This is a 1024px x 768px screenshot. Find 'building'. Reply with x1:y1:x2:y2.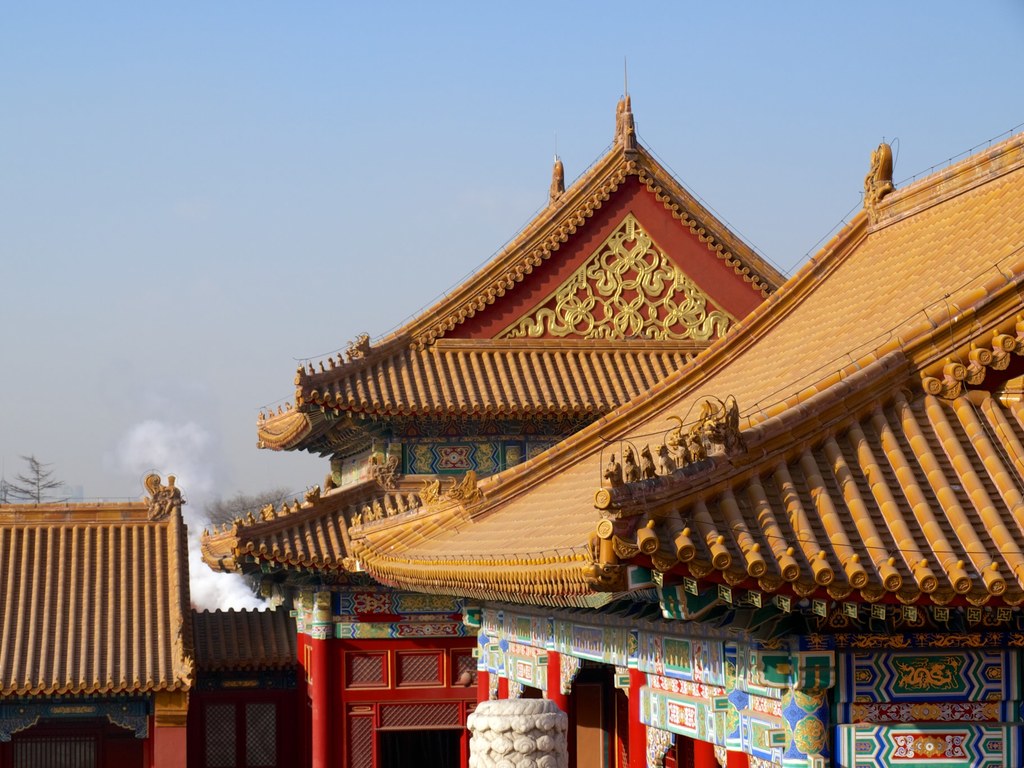
351:127:1023:767.
